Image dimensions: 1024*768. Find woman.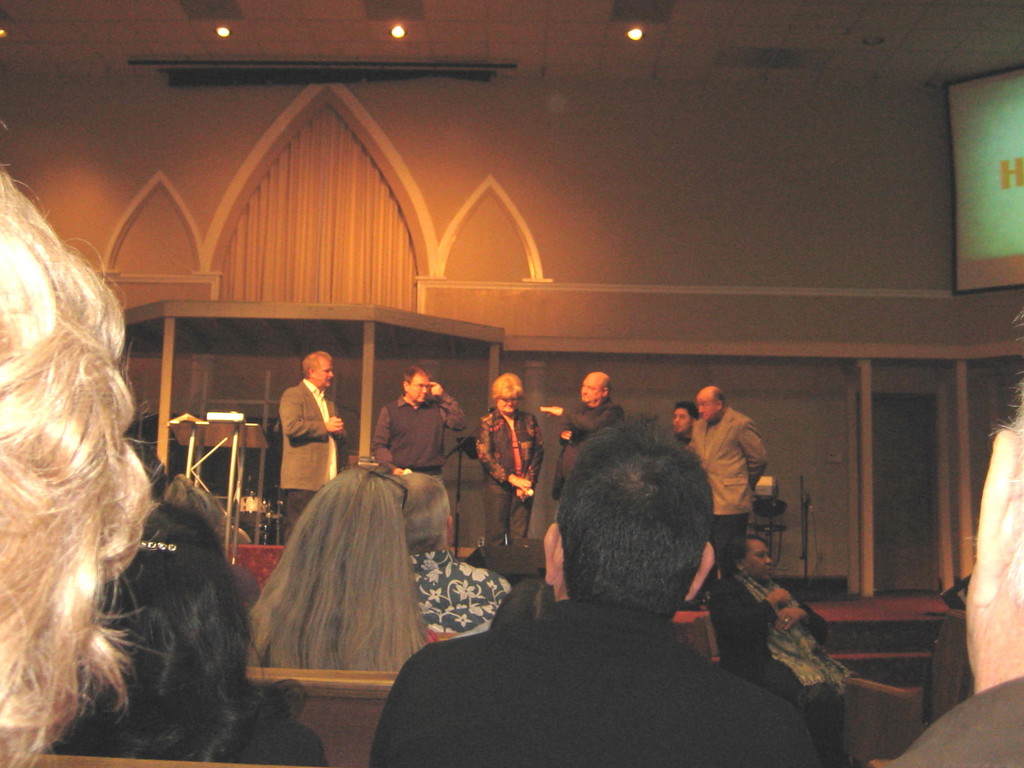
{"left": 705, "top": 532, "right": 851, "bottom": 767}.
